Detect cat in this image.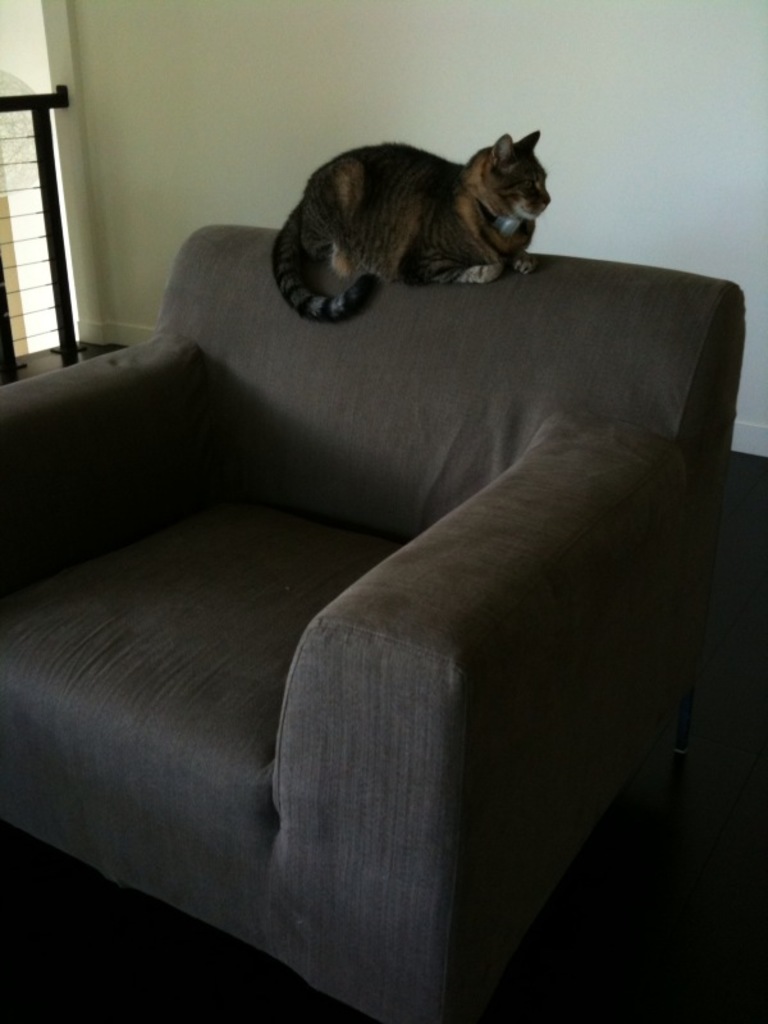
Detection: l=271, t=122, r=558, b=324.
